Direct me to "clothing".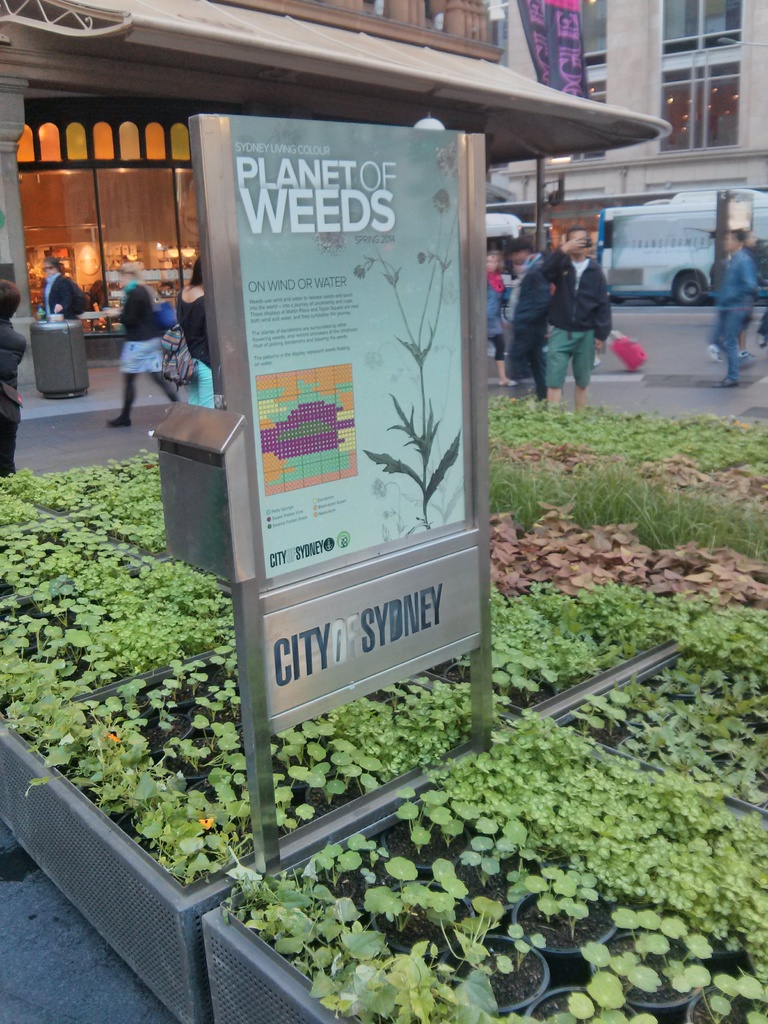
Direction: 500 258 548 400.
